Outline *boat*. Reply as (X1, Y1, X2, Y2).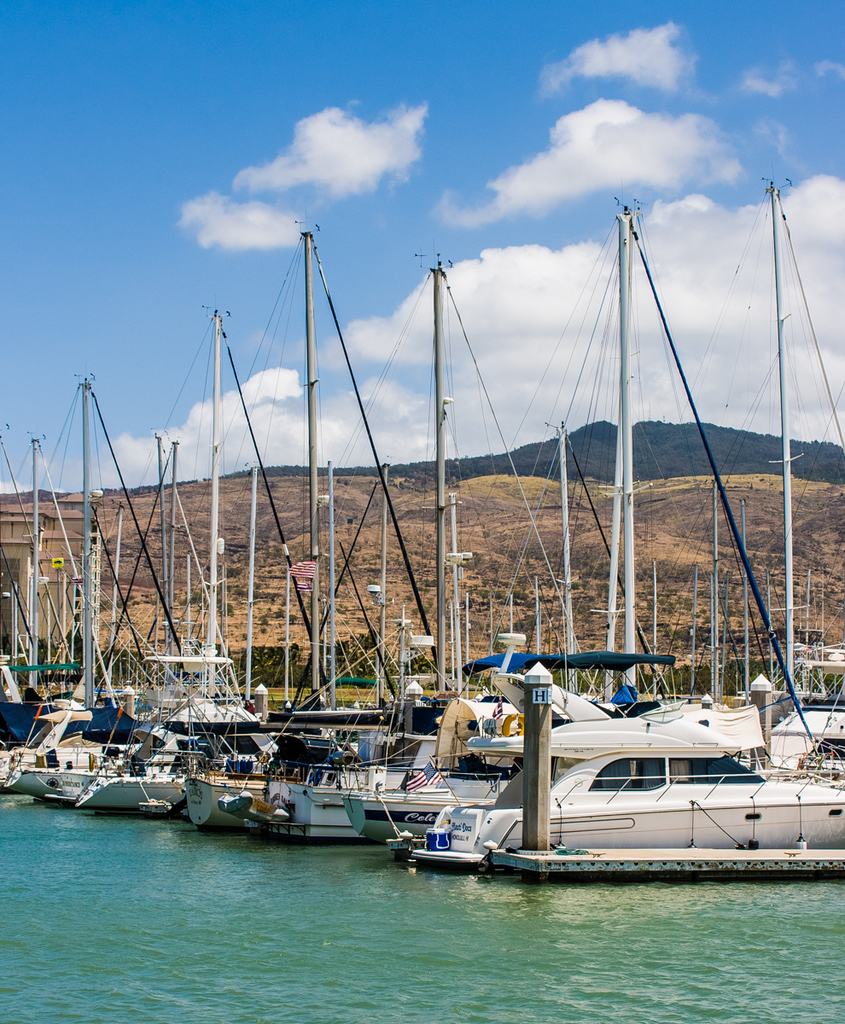
(326, 277, 651, 847).
